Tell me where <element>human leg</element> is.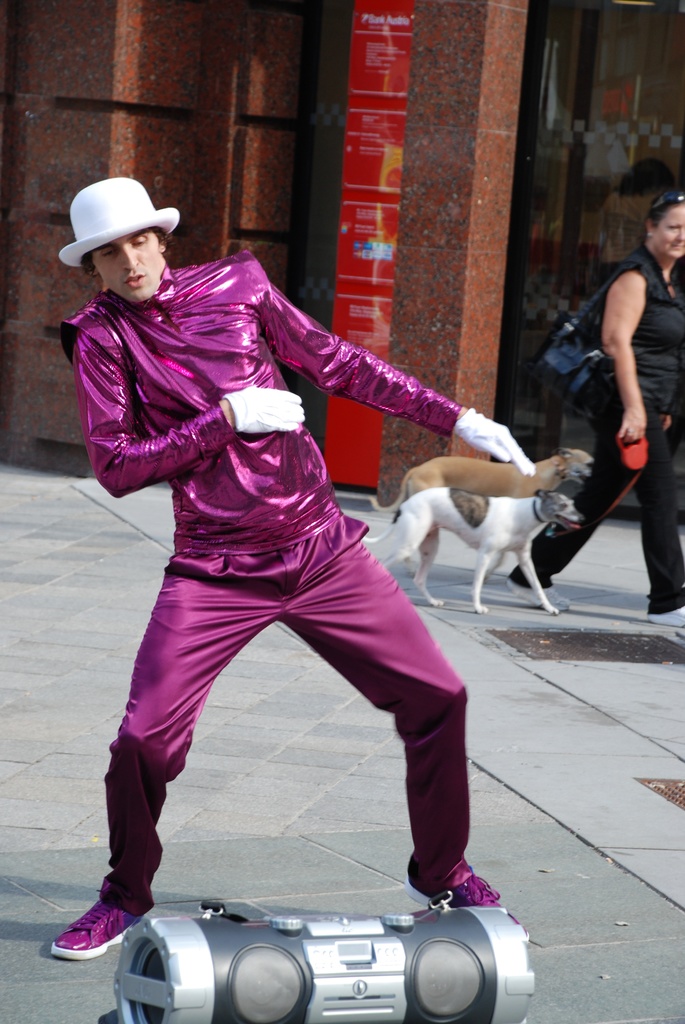
<element>human leg</element> is at 502 395 665 607.
